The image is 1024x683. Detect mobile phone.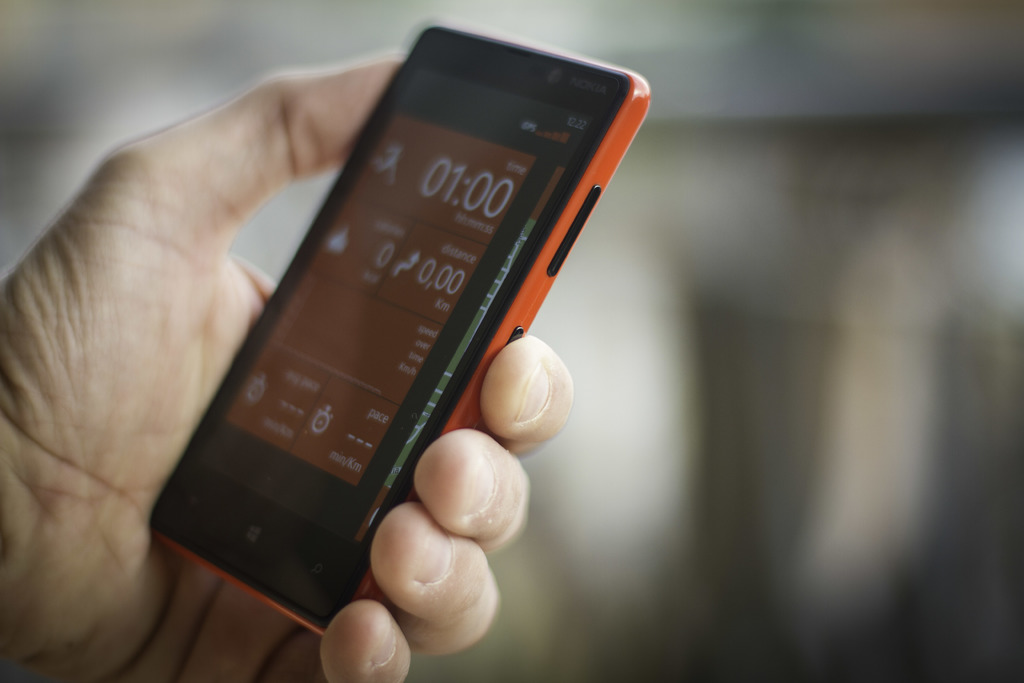
Detection: left=139, top=3, right=644, bottom=574.
